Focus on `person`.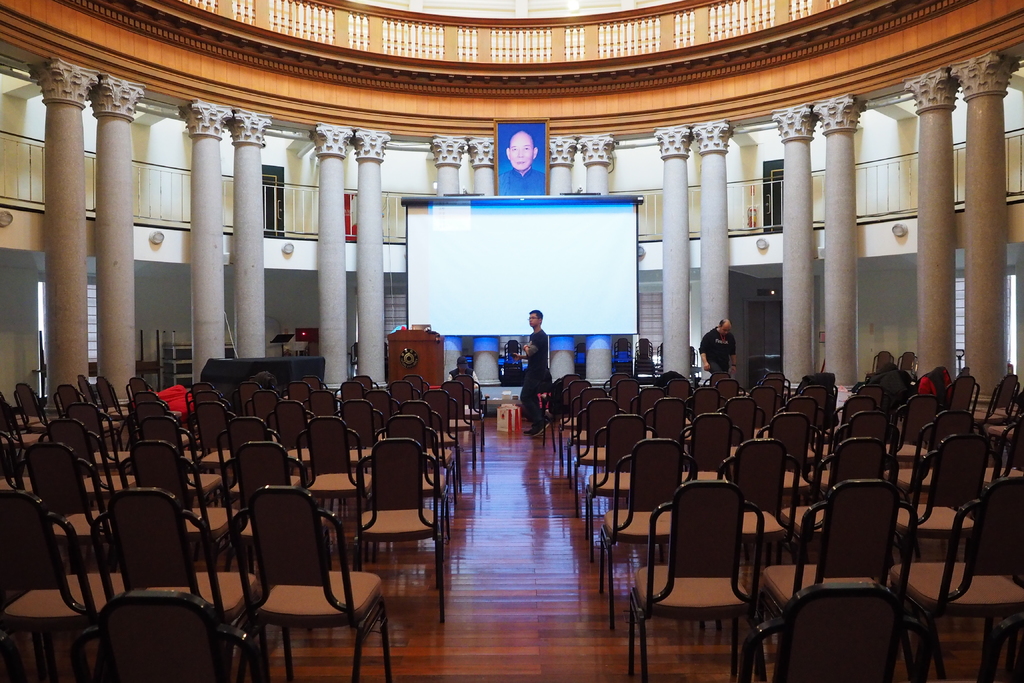
Focused at pyautogui.locateOnScreen(509, 309, 561, 415).
